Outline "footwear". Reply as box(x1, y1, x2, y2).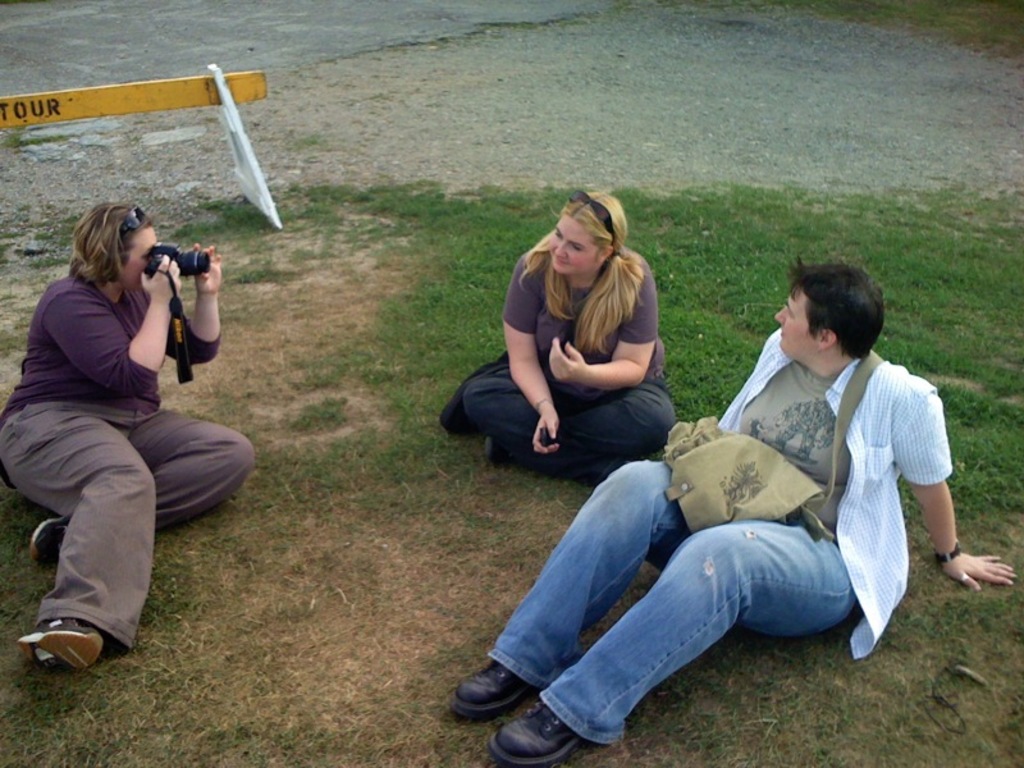
box(453, 660, 536, 717).
